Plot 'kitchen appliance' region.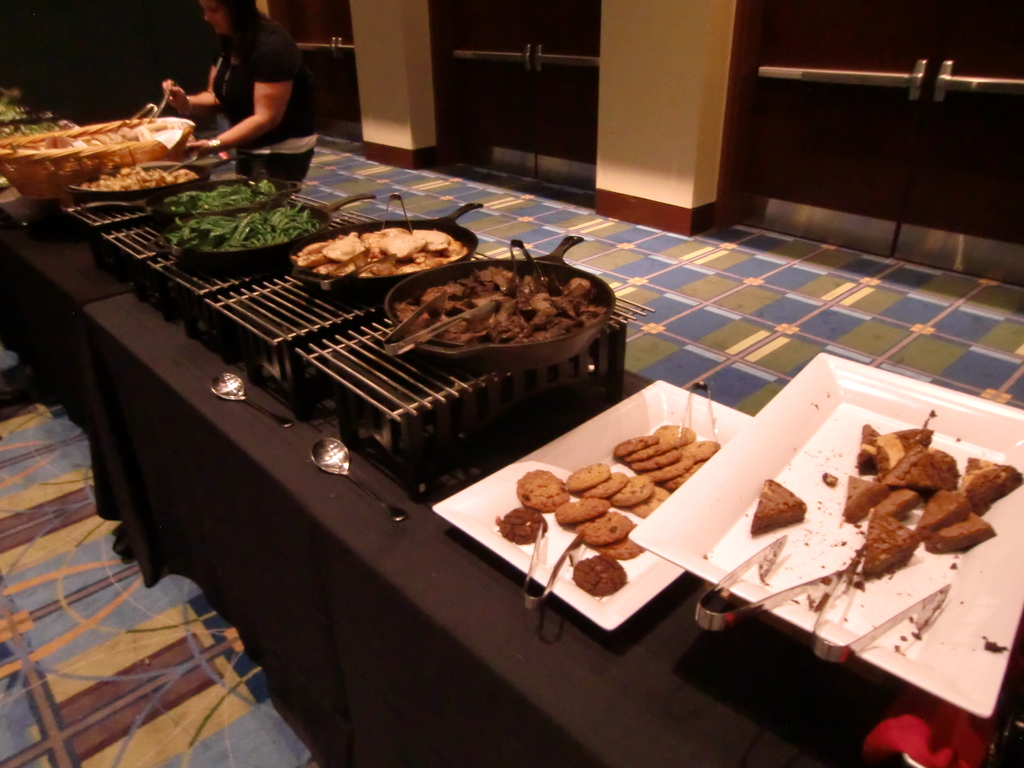
Plotted at <bbox>212, 369, 285, 422</bbox>.
